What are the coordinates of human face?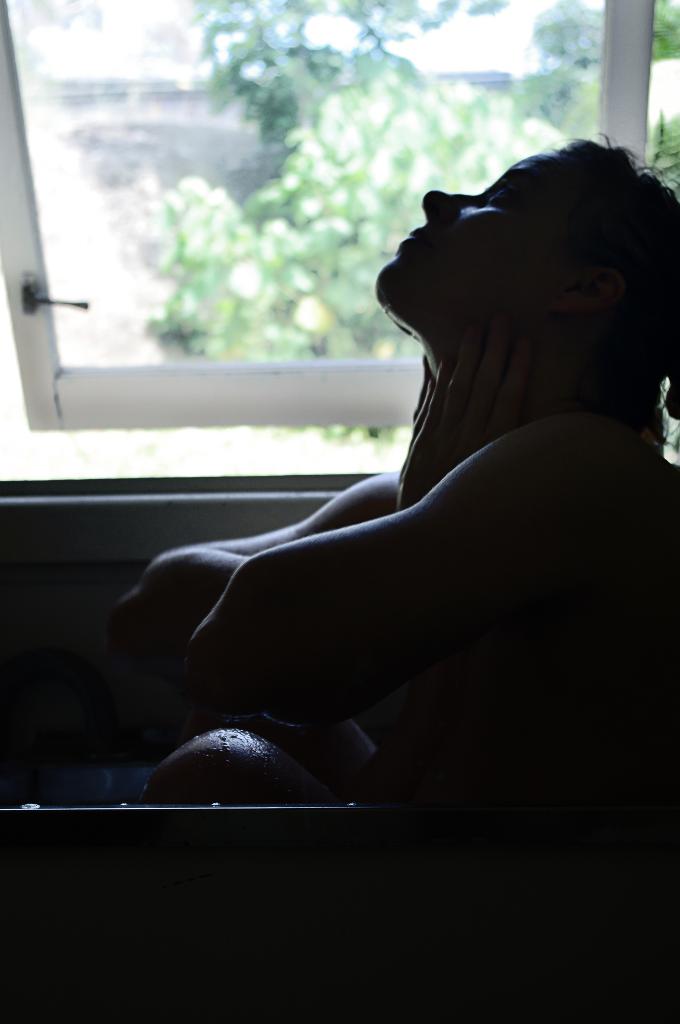
region(381, 154, 558, 295).
